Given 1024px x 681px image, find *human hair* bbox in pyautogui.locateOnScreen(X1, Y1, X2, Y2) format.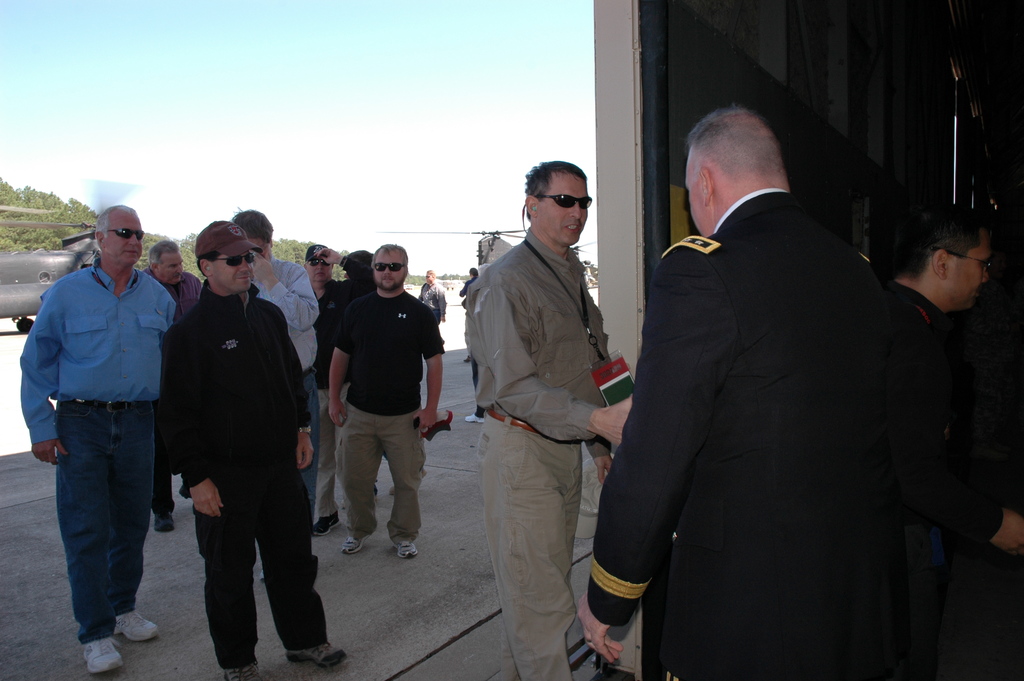
pyautogui.locateOnScreen(230, 207, 274, 243).
